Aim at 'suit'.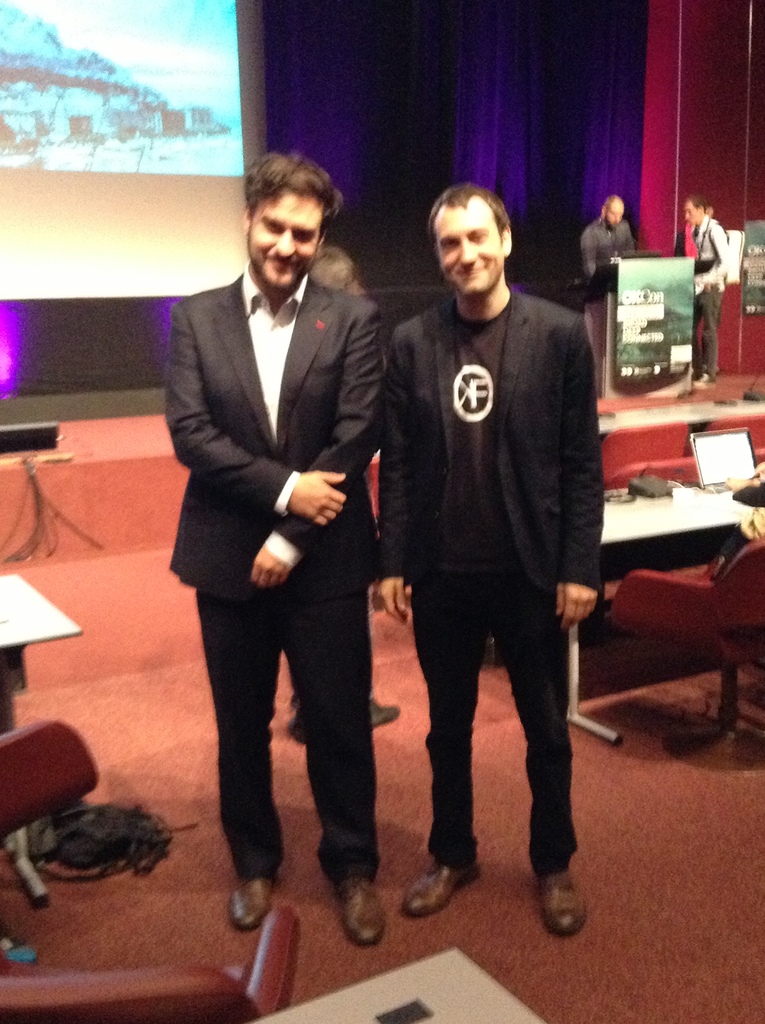
Aimed at 162 166 401 927.
